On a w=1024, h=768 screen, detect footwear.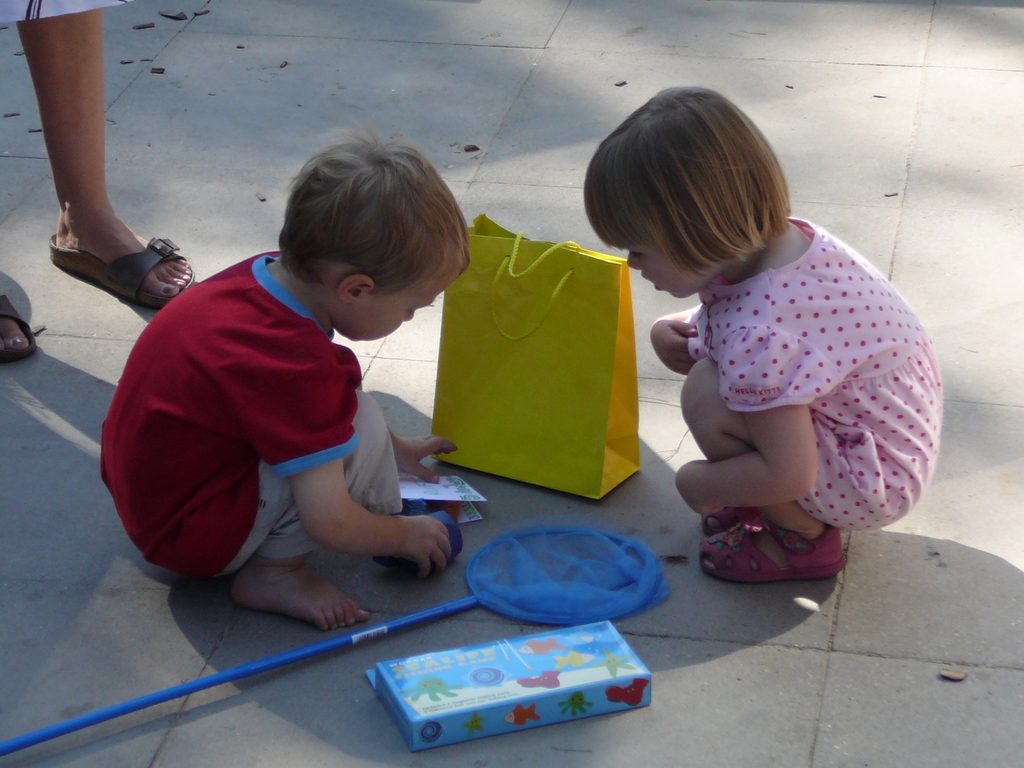
l=52, t=203, r=182, b=298.
